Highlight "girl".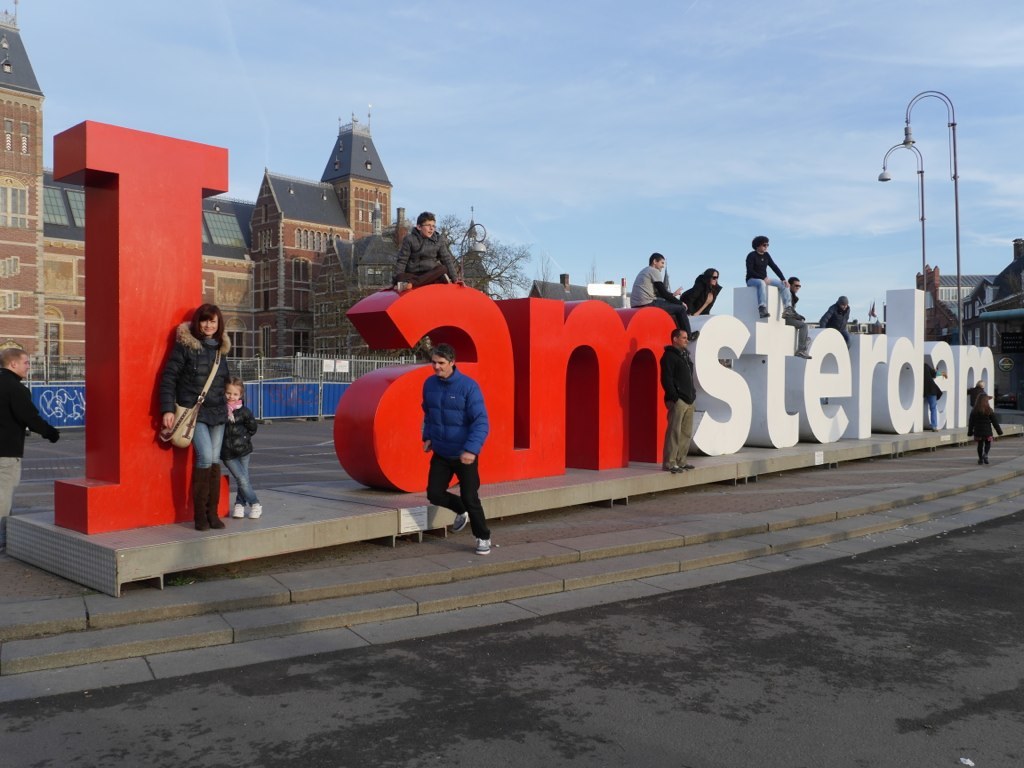
Highlighted region: region(221, 375, 260, 516).
